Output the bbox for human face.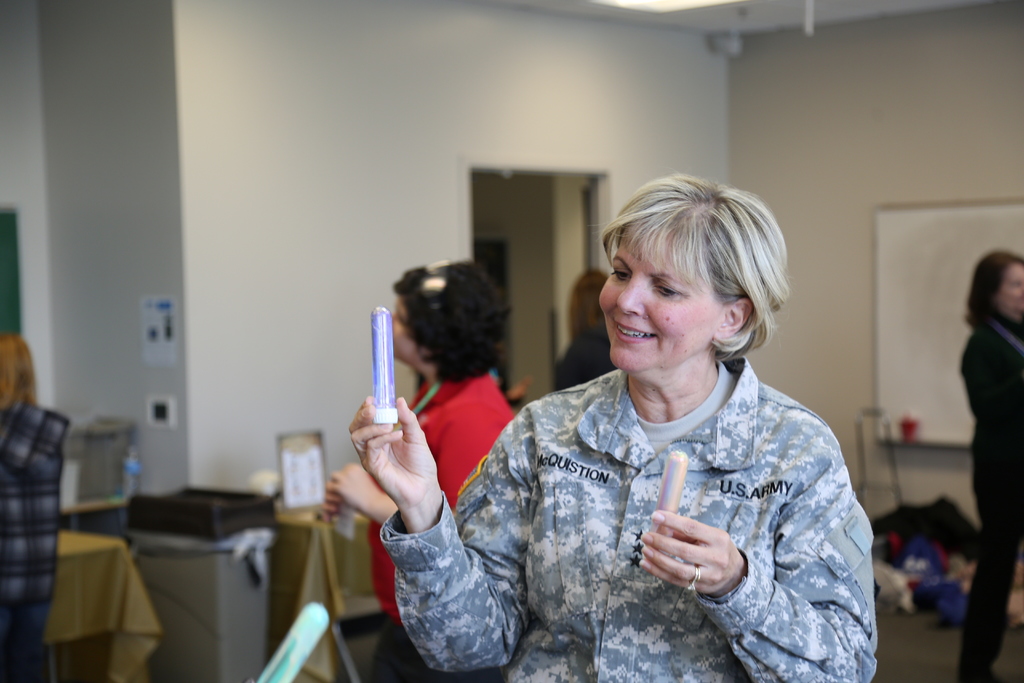
bbox=[996, 258, 1023, 314].
